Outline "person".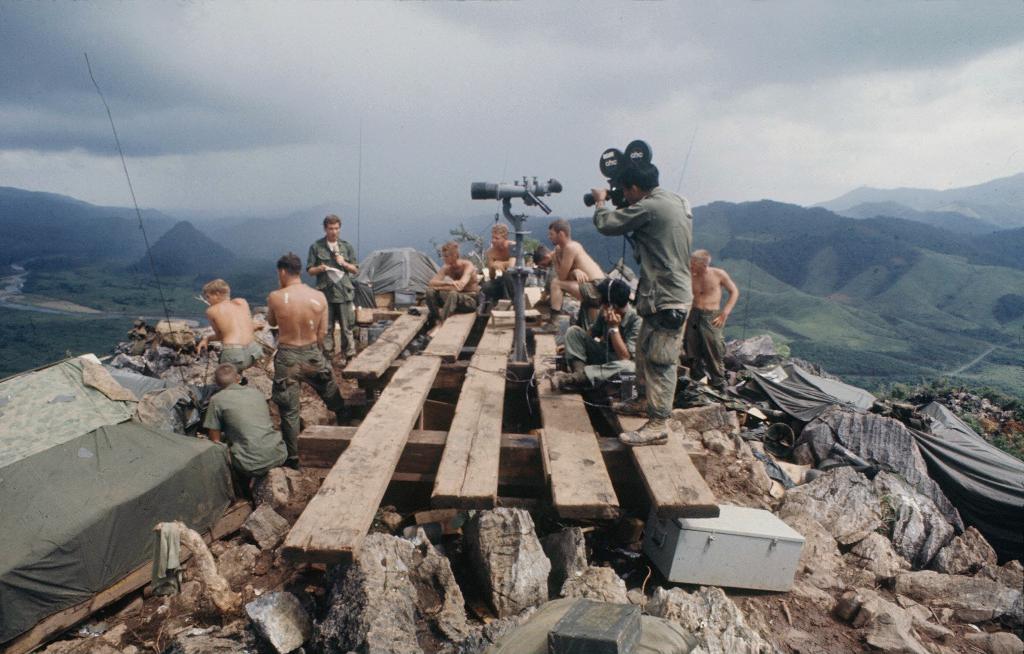
Outline: 428, 163, 739, 452.
